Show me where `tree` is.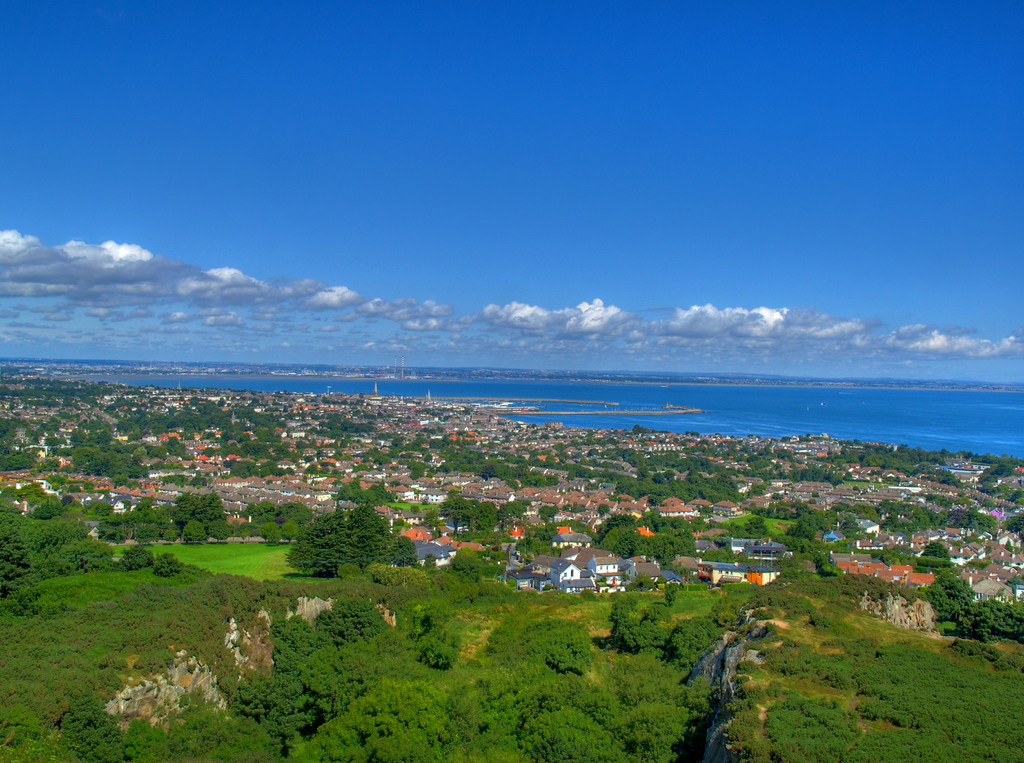
`tree` is at 944:506:998:531.
